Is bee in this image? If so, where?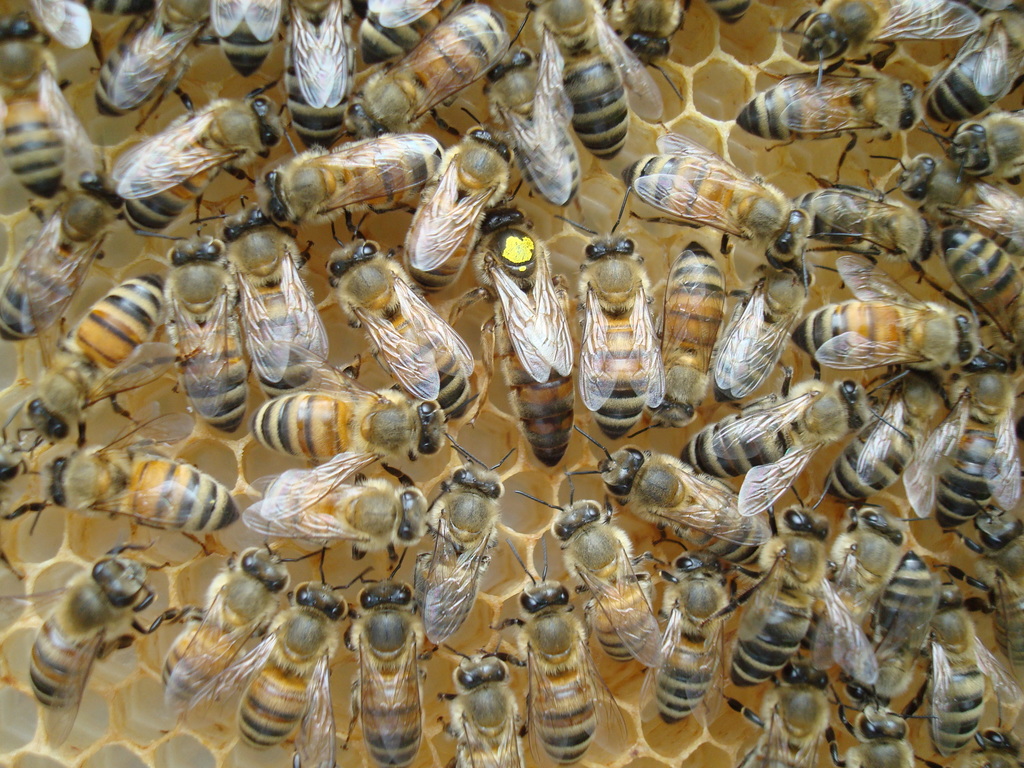
Yes, at Rect(187, 575, 332, 767).
